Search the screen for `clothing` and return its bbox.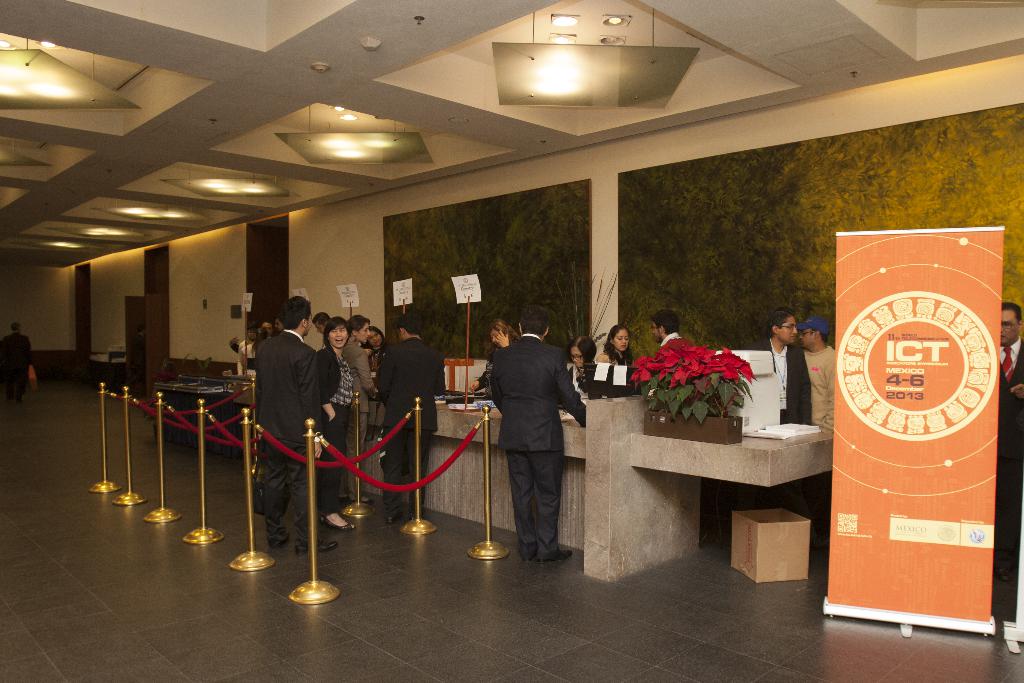
Found: <box>0,333,33,383</box>.
